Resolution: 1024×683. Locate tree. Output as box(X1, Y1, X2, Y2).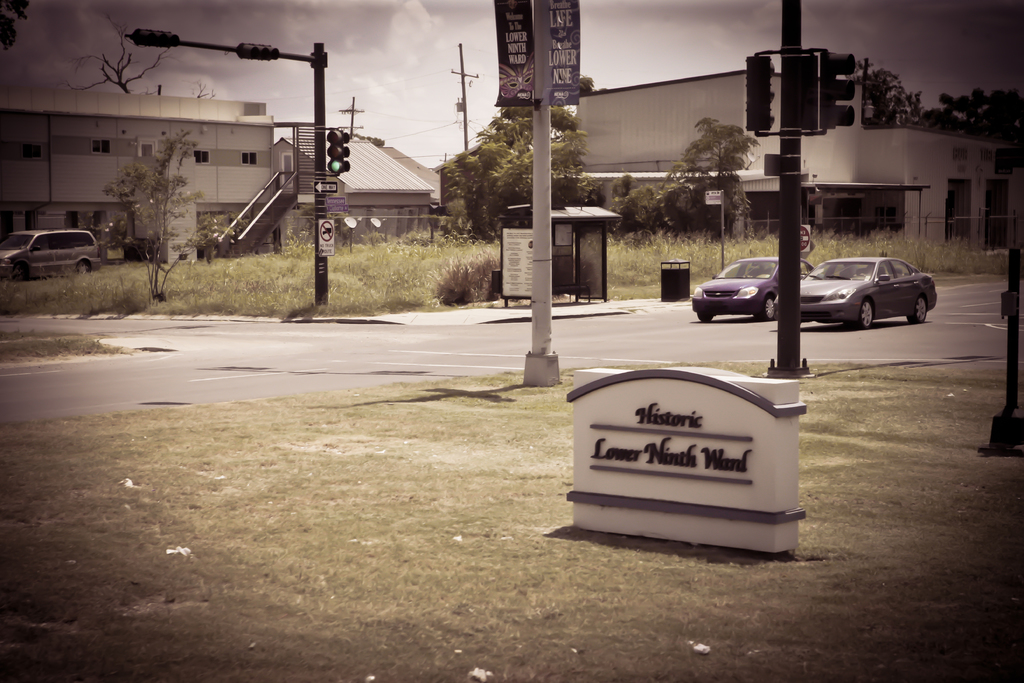
box(908, 86, 1023, 147).
